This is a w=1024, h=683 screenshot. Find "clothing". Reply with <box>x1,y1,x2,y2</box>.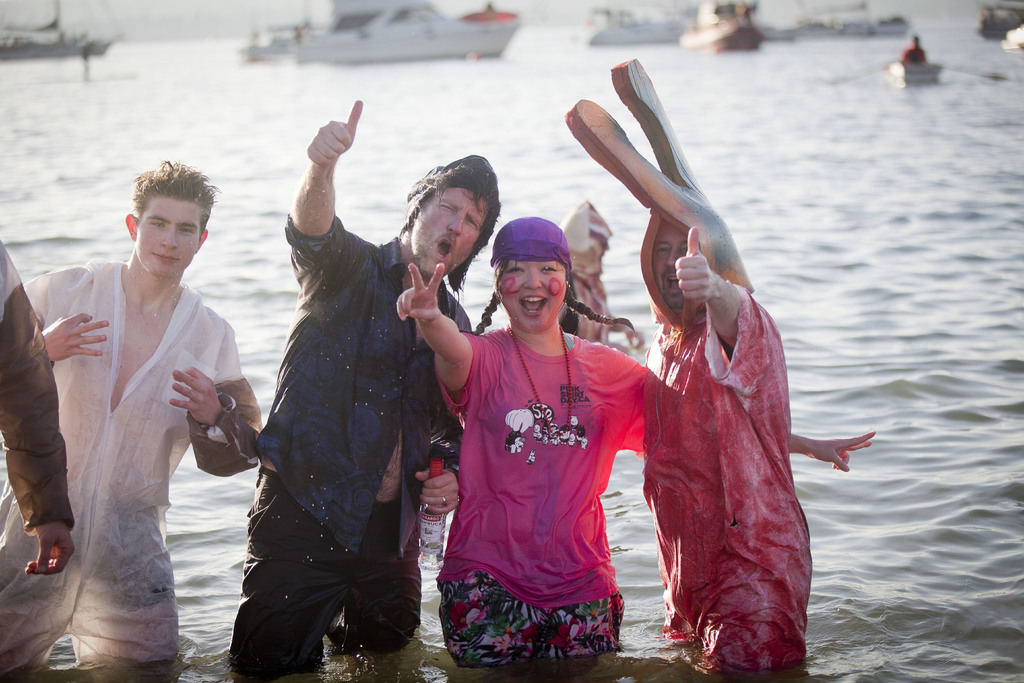
<box>428,334,660,666</box>.
